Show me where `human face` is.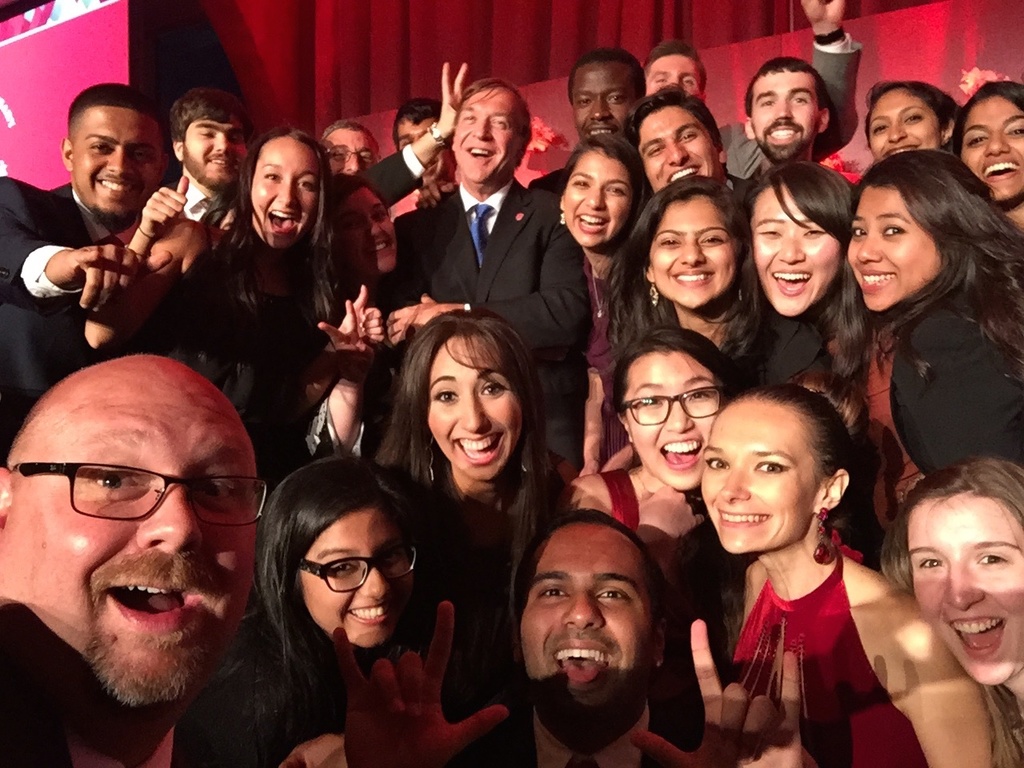
`human face` is at 570,59,634,137.
